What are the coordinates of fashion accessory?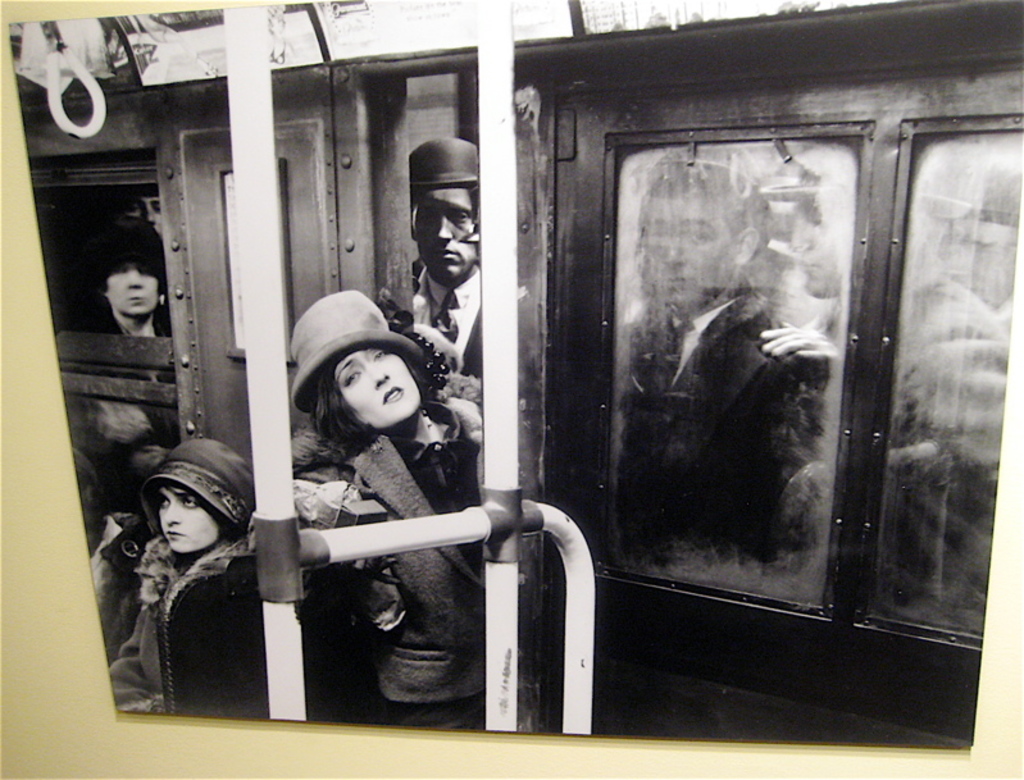
left=408, top=137, right=479, bottom=190.
